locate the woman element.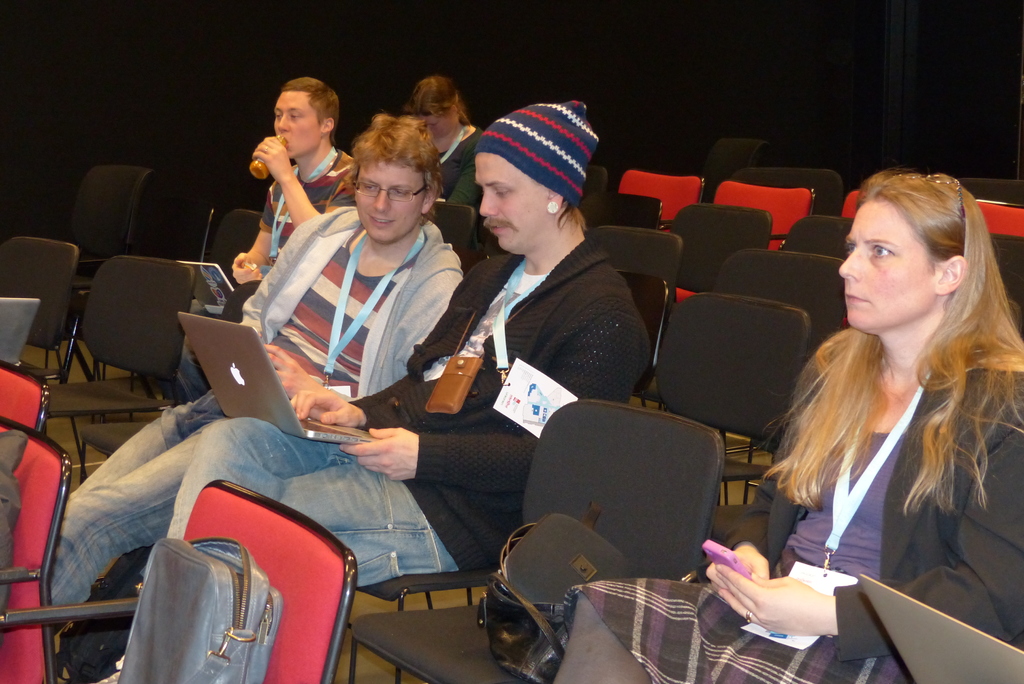
Element bbox: [x1=406, y1=72, x2=483, y2=206].
